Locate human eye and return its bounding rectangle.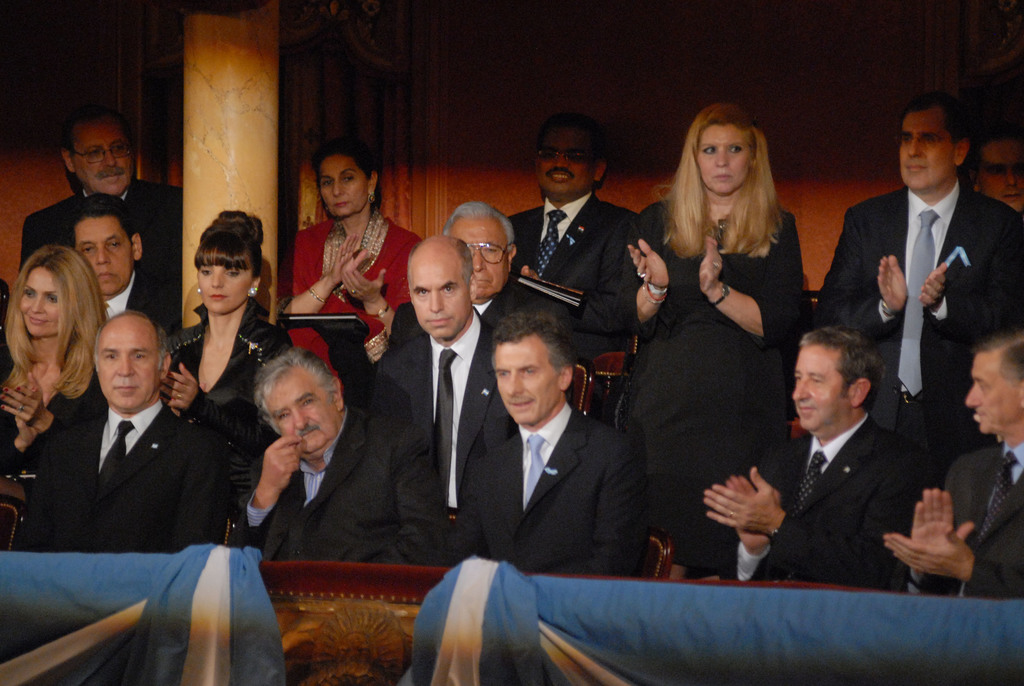
region(225, 268, 243, 279).
